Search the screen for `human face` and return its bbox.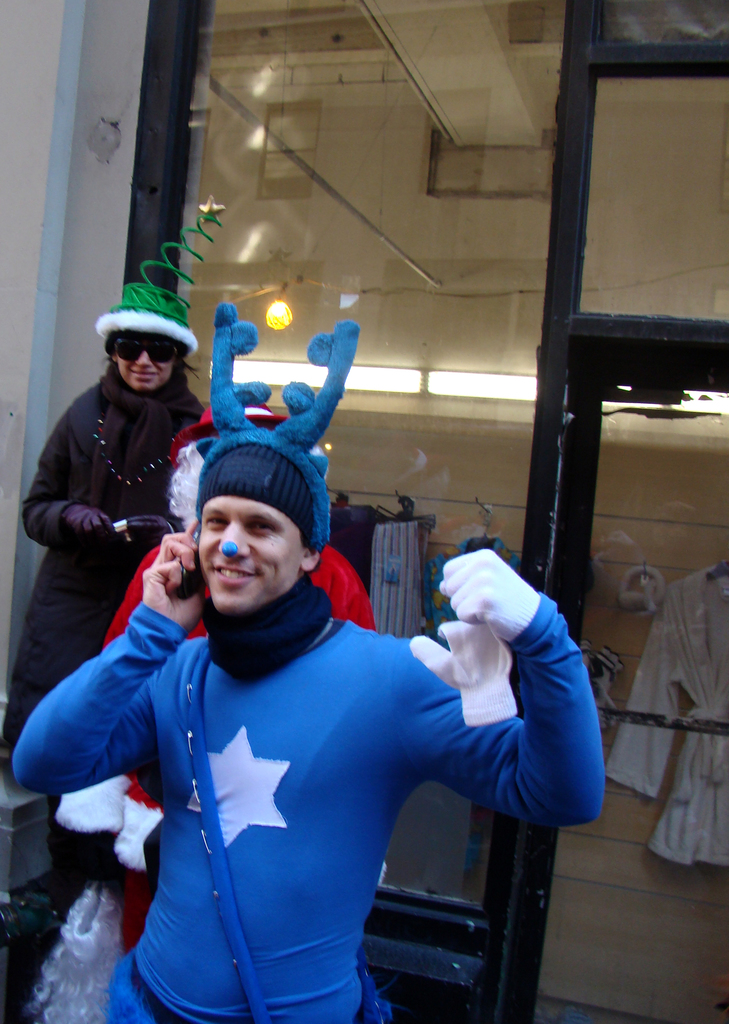
Found: <box>115,337,171,392</box>.
